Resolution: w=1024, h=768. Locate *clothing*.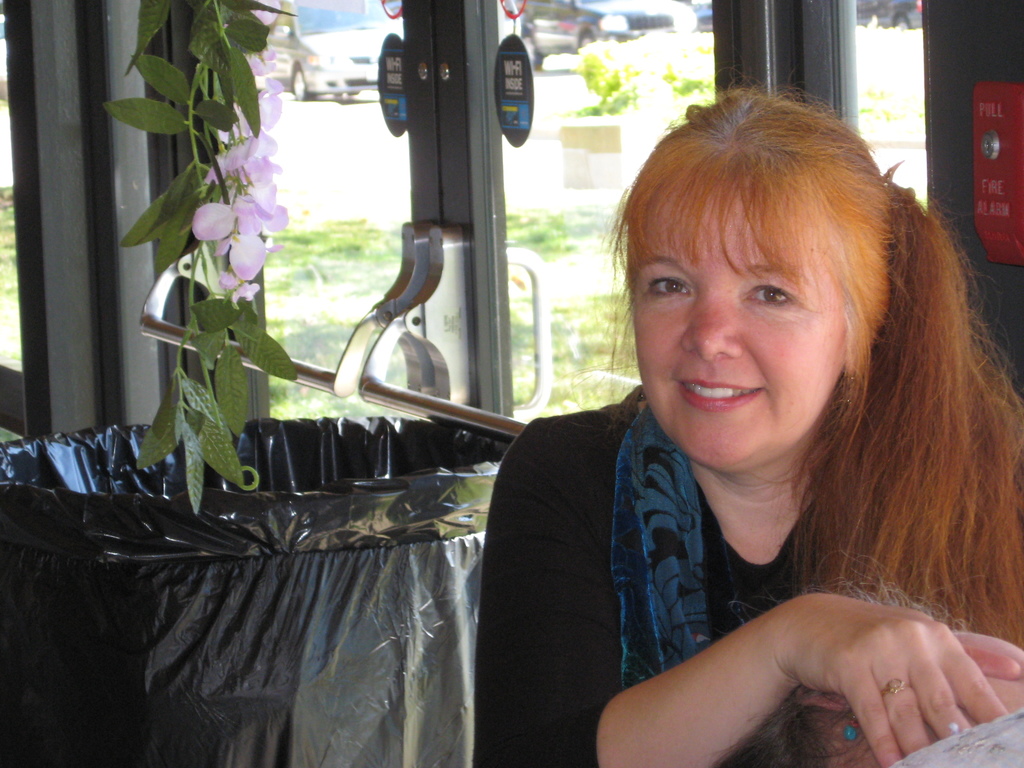
box(474, 323, 1023, 767).
